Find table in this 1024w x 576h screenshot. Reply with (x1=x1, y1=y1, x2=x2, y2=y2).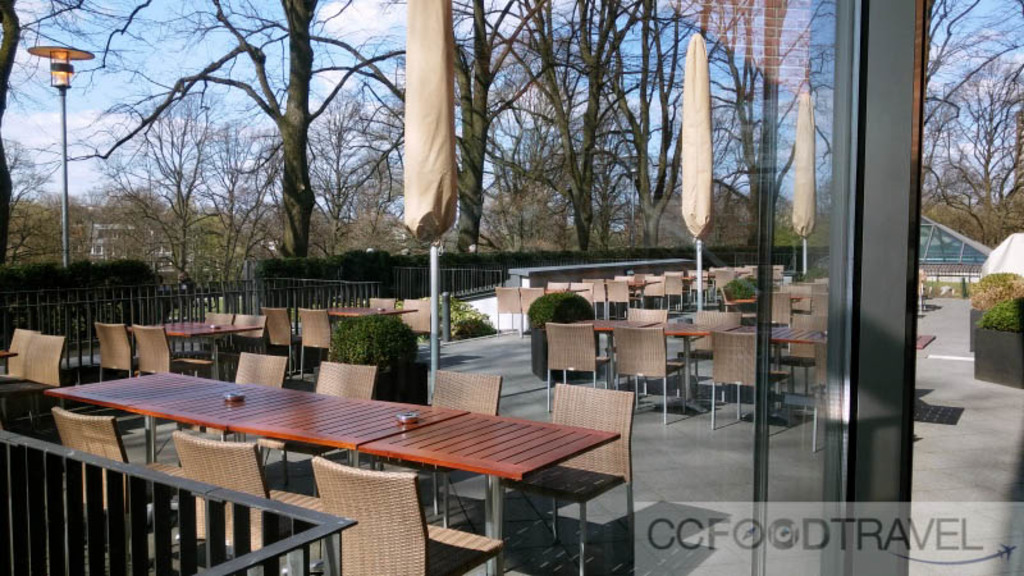
(x1=573, y1=316, x2=924, y2=417).
